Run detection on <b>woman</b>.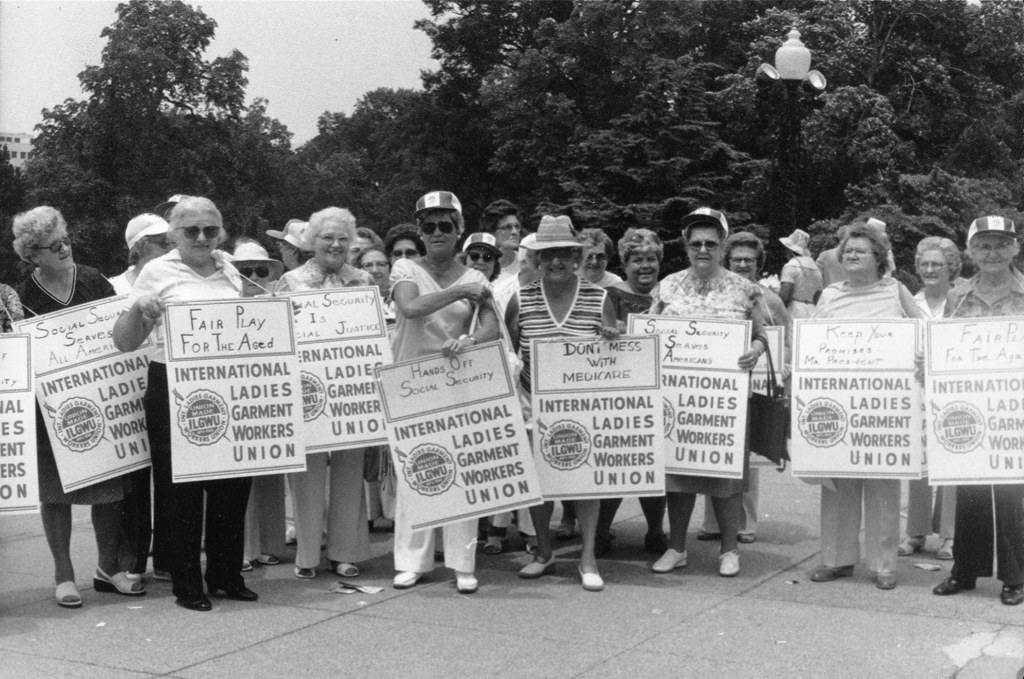
Result: 943 212 1023 610.
